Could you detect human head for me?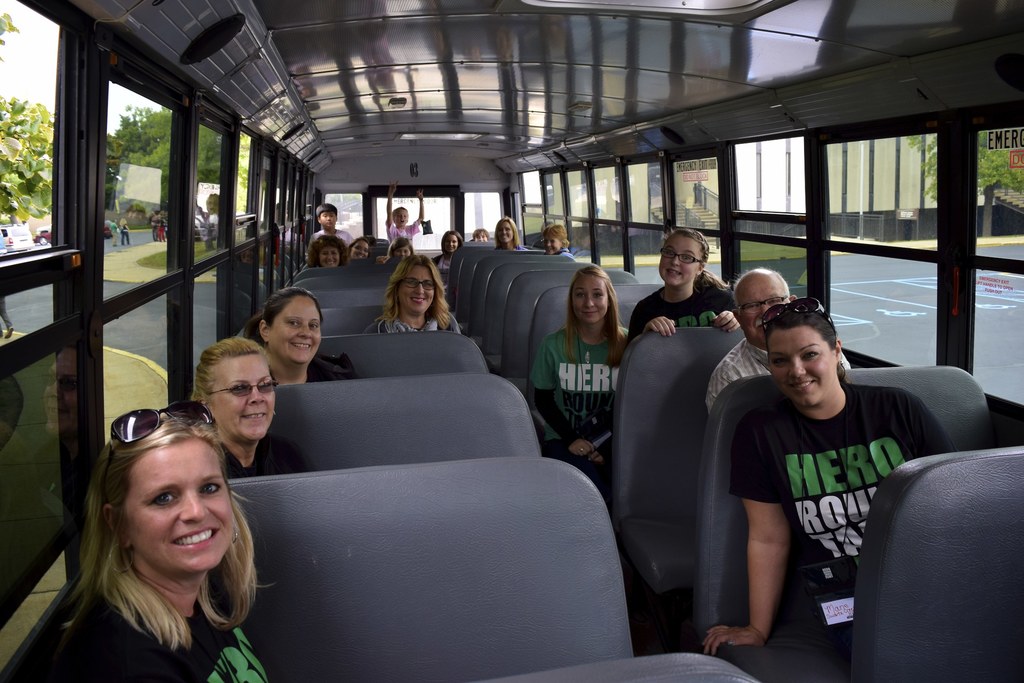
Detection result: 314:203:337:229.
